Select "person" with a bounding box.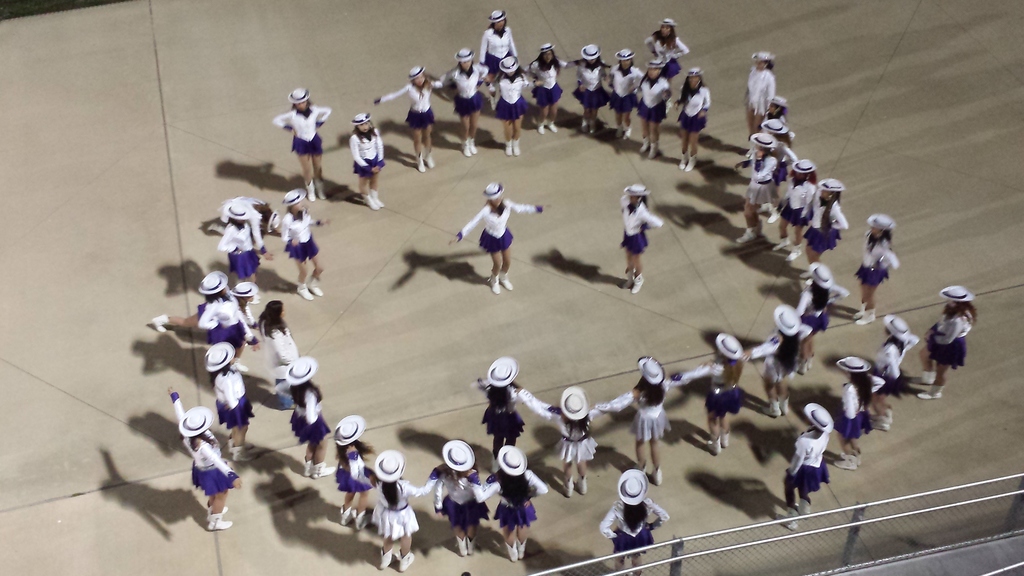
left=909, top=284, right=980, bottom=401.
